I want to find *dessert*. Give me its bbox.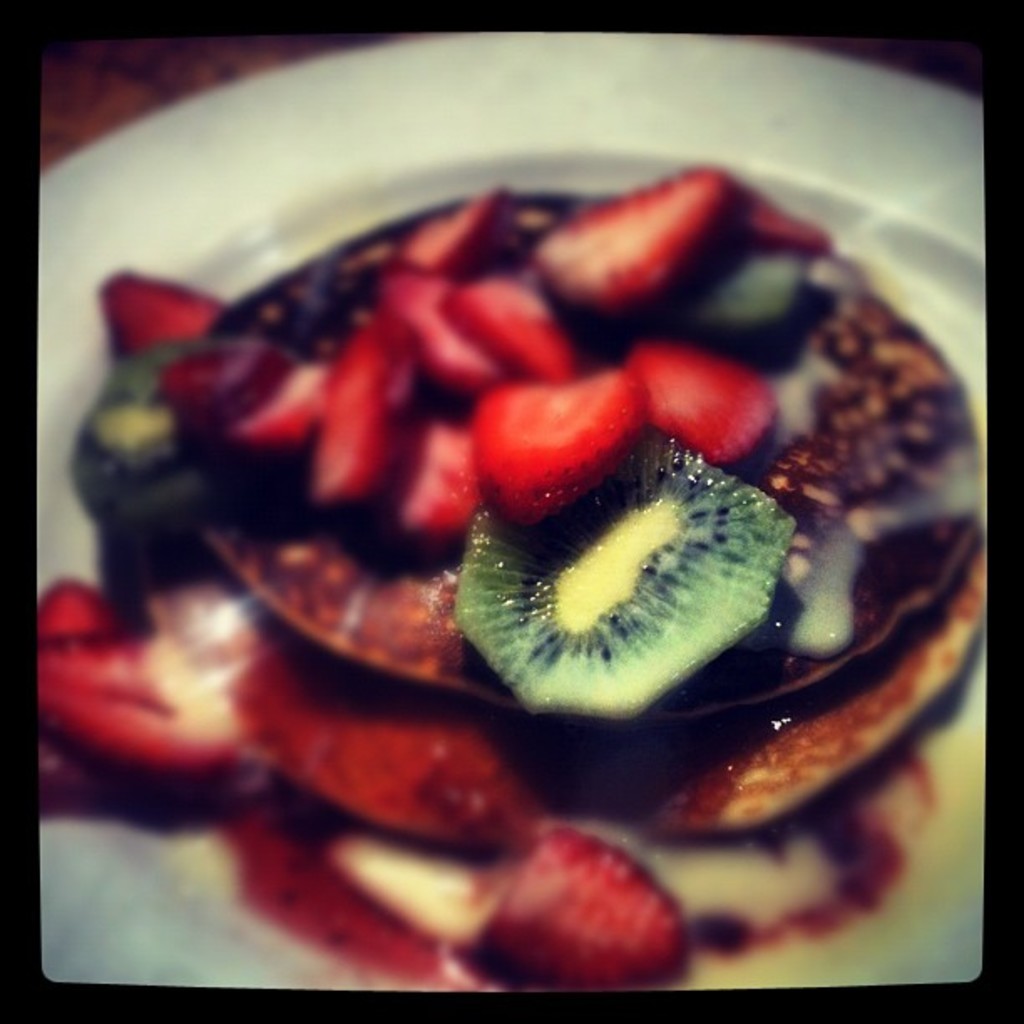
bbox=(65, 110, 1007, 987).
